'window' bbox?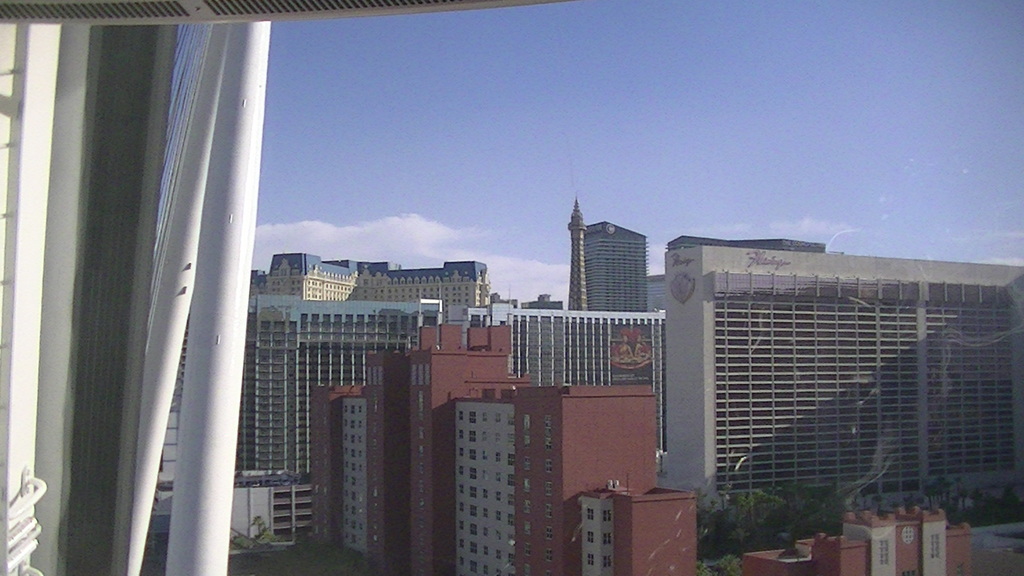
select_region(543, 418, 548, 429)
